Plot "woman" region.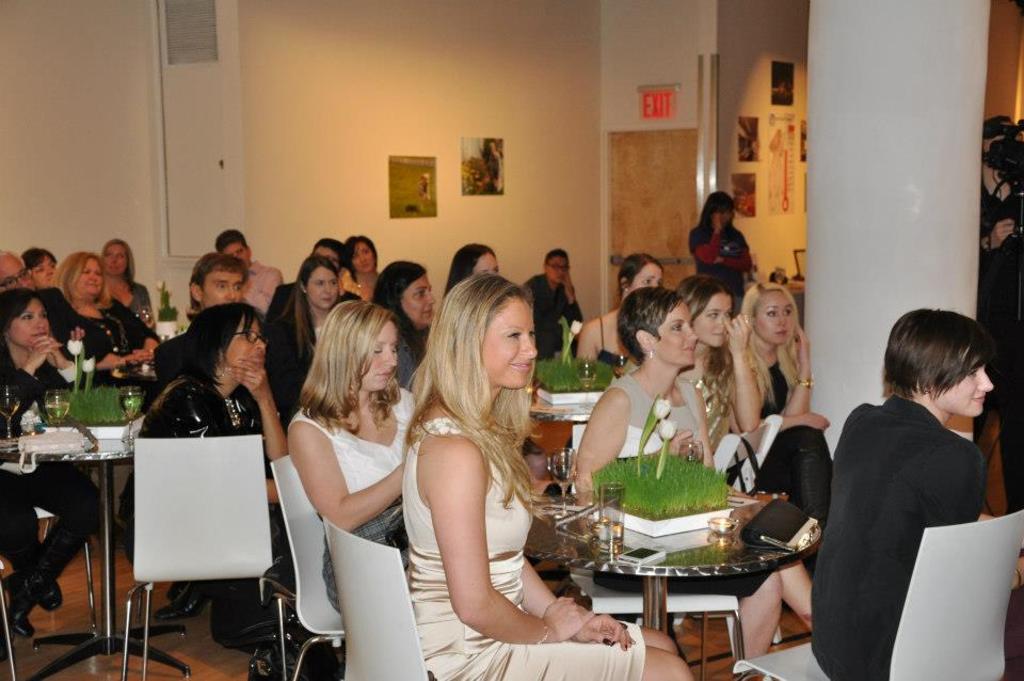
Plotted at (left=734, top=280, right=833, bottom=506).
